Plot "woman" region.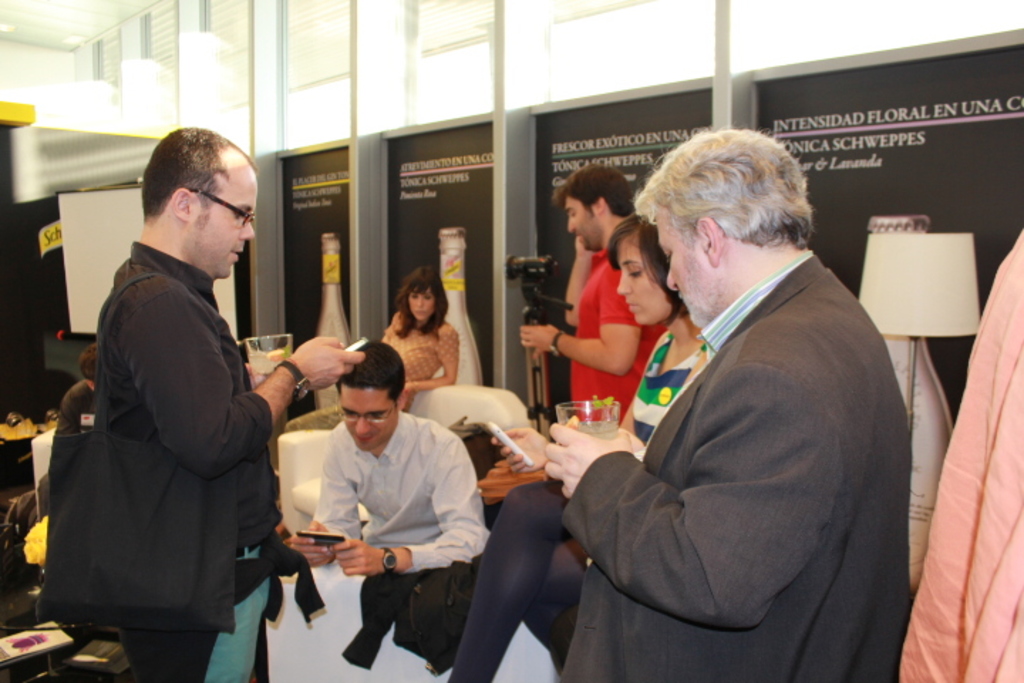
Plotted at BBox(33, 347, 102, 505).
